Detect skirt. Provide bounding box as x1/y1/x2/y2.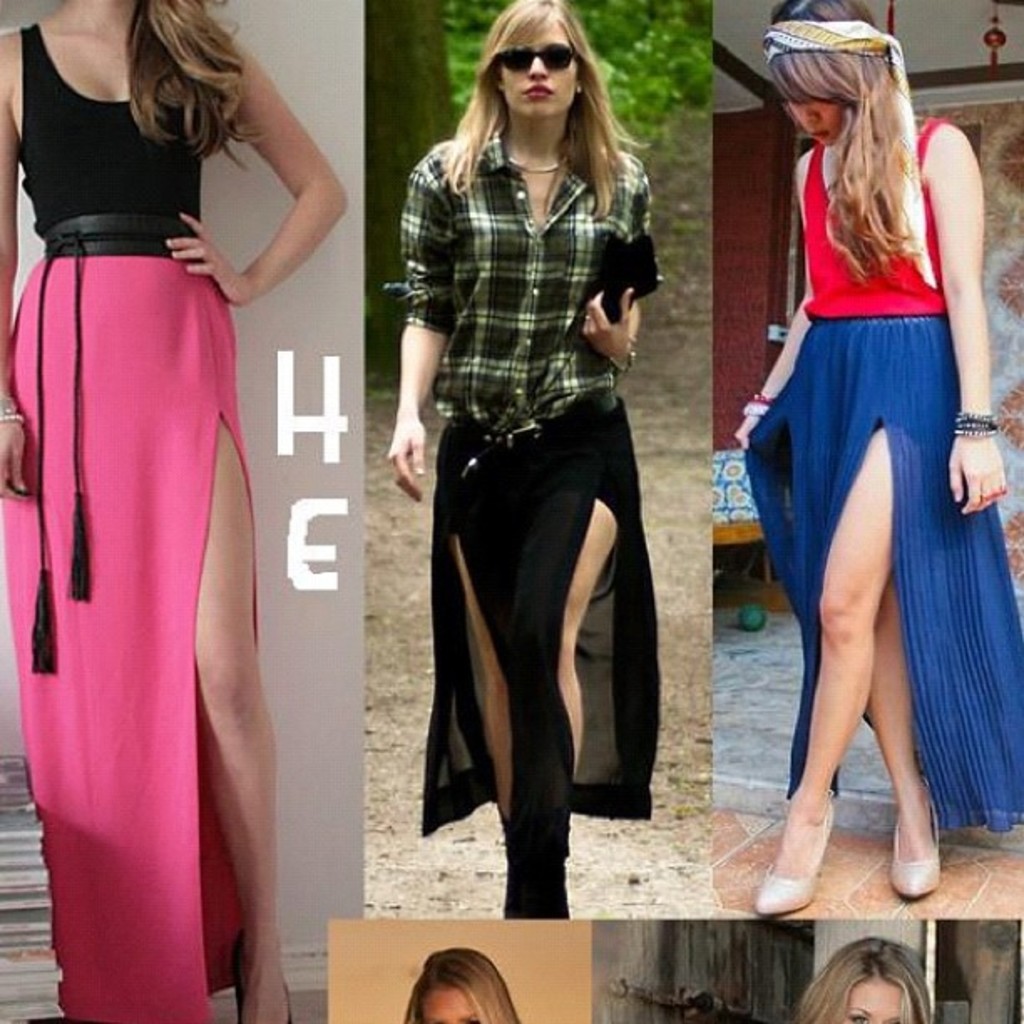
415/407/664/843.
